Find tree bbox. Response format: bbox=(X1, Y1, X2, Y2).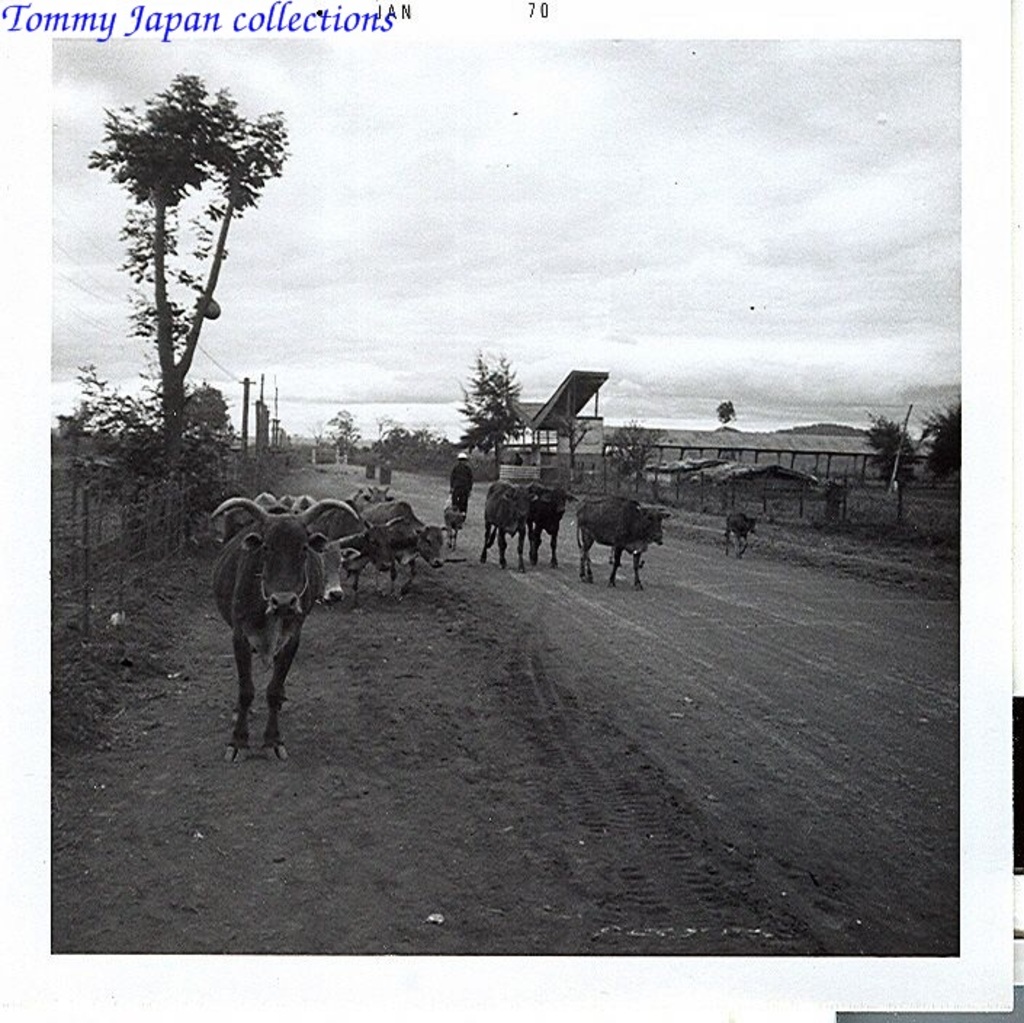
bbox=(77, 67, 293, 509).
